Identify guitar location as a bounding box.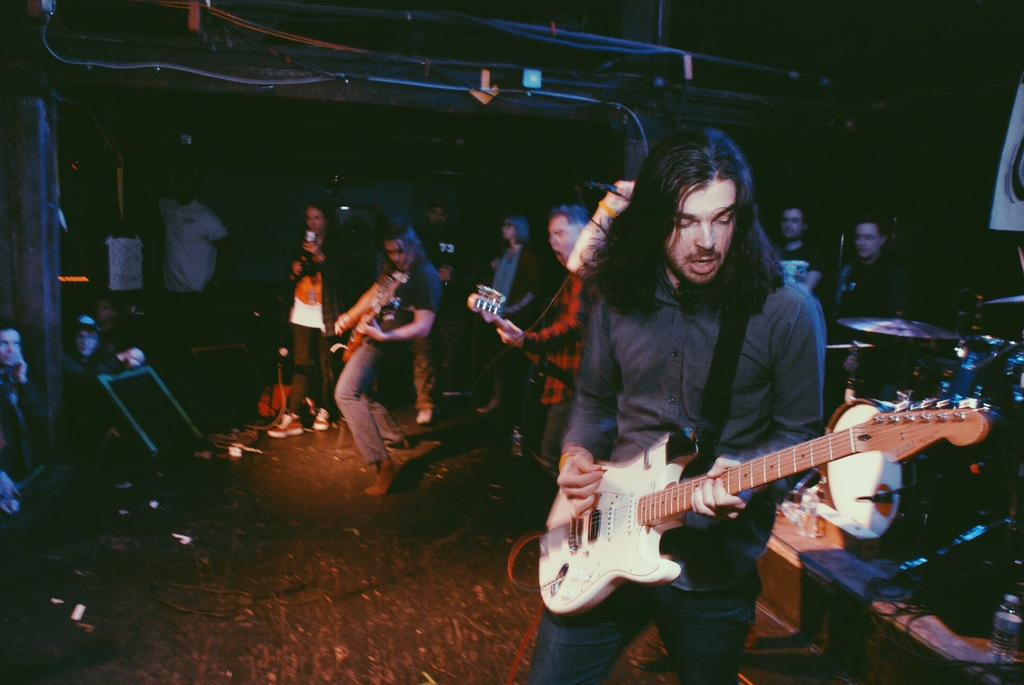
(464, 281, 557, 392).
